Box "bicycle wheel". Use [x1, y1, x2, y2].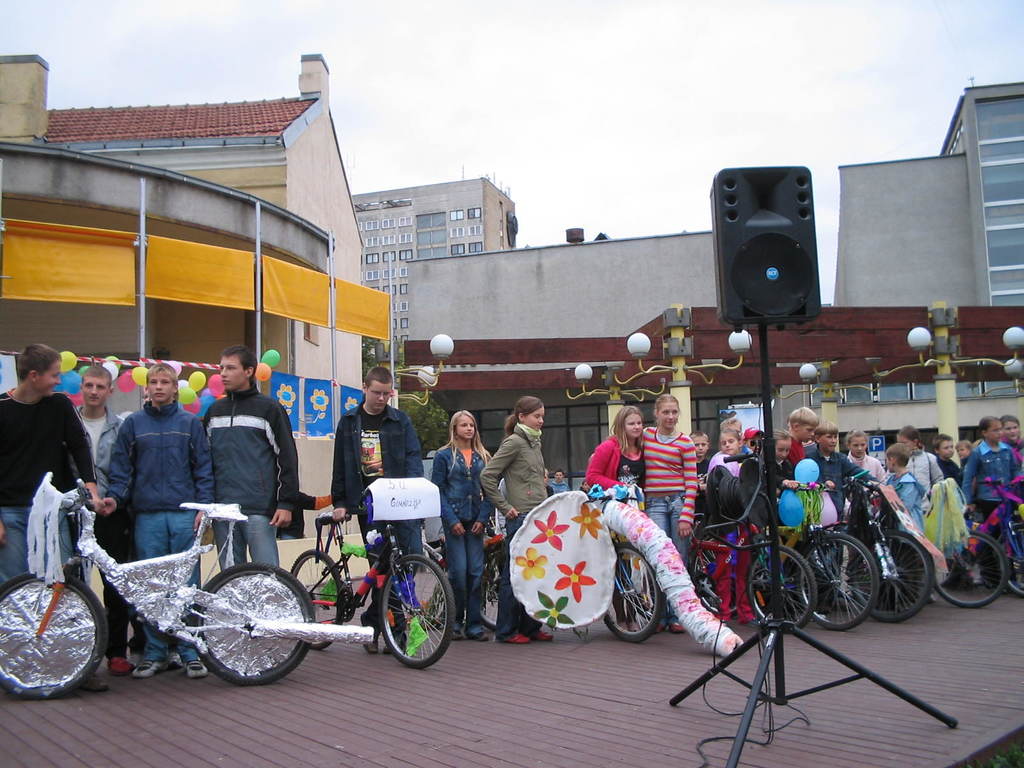
[794, 532, 881, 630].
